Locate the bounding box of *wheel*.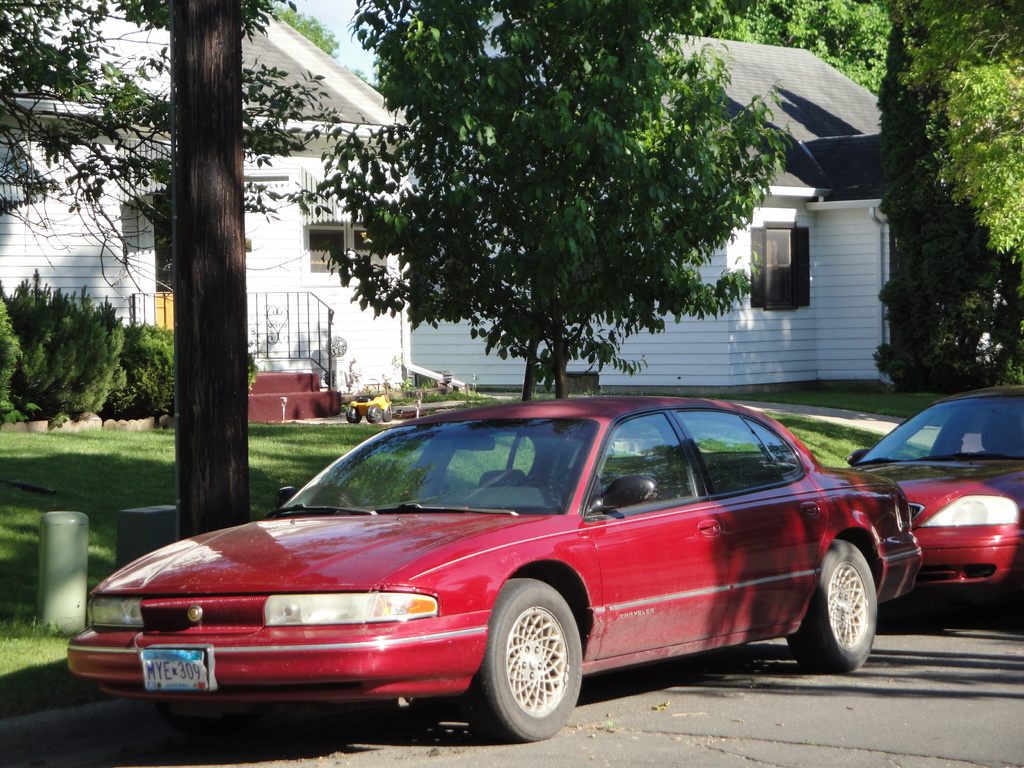
Bounding box: 387, 406, 392, 420.
